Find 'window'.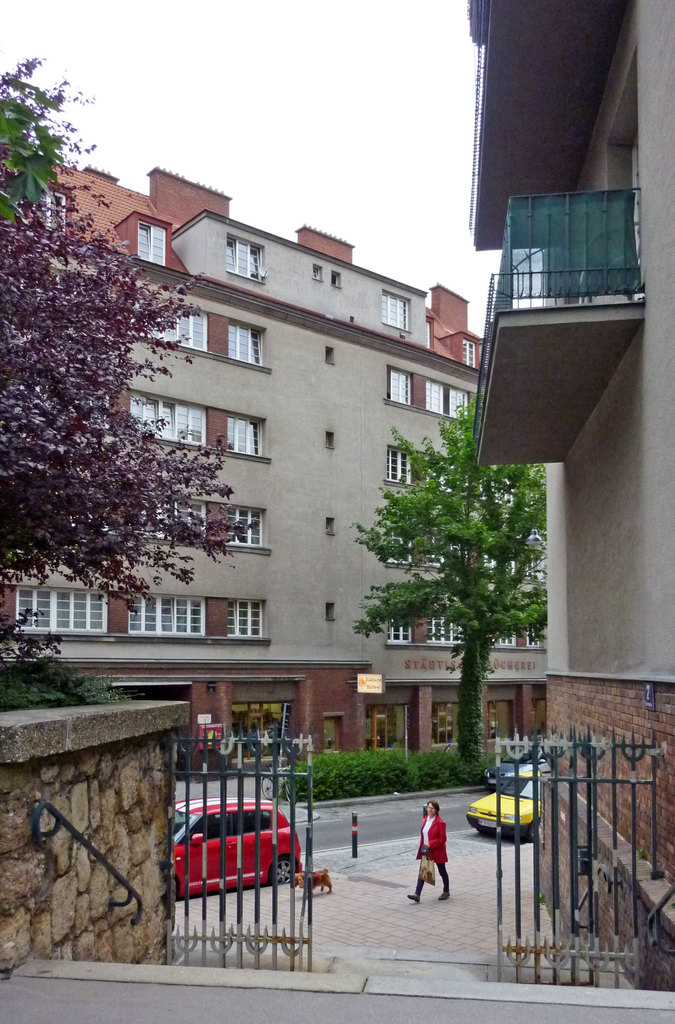
detection(126, 594, 207, 638).
